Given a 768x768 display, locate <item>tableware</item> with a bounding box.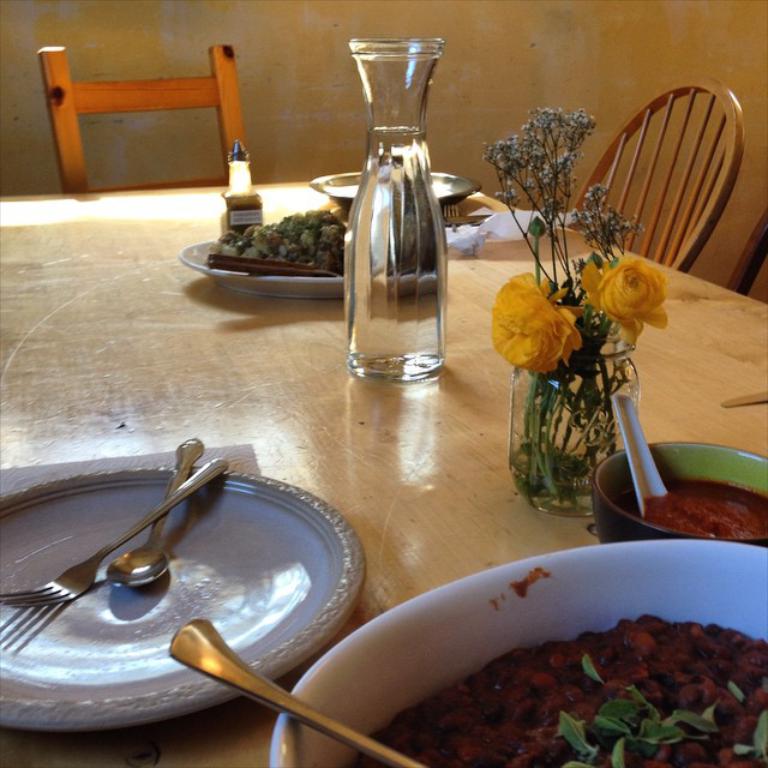
Located: crop(220, 143, 266, 233).
